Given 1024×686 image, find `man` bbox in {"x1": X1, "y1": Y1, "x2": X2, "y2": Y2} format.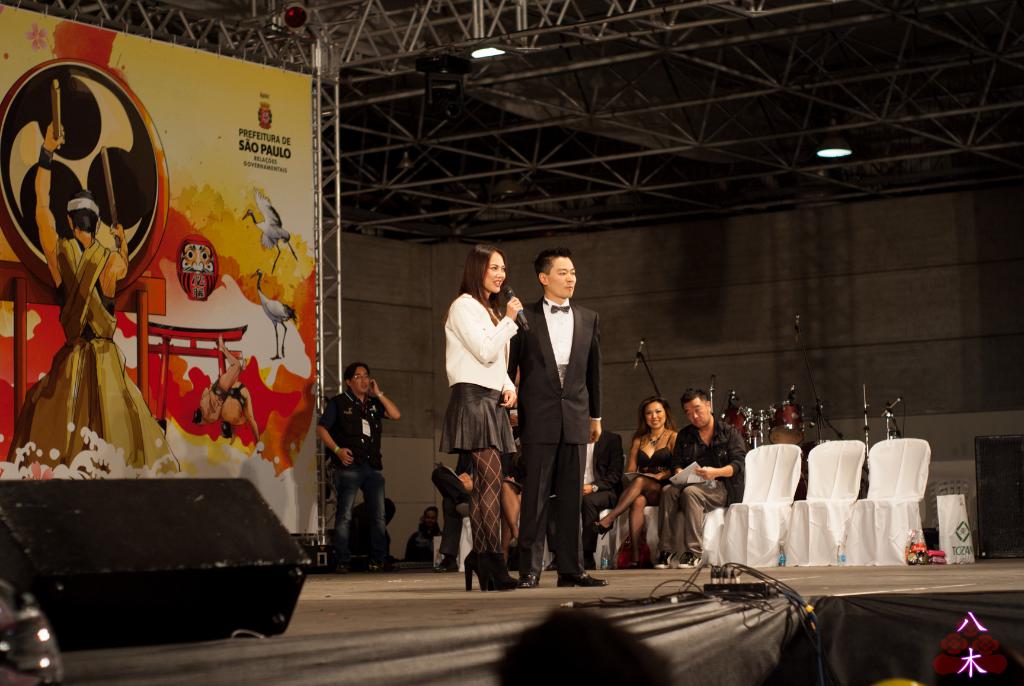
{"x1": 312, "y1": 359, "x2": 398, "y2": 576}.
